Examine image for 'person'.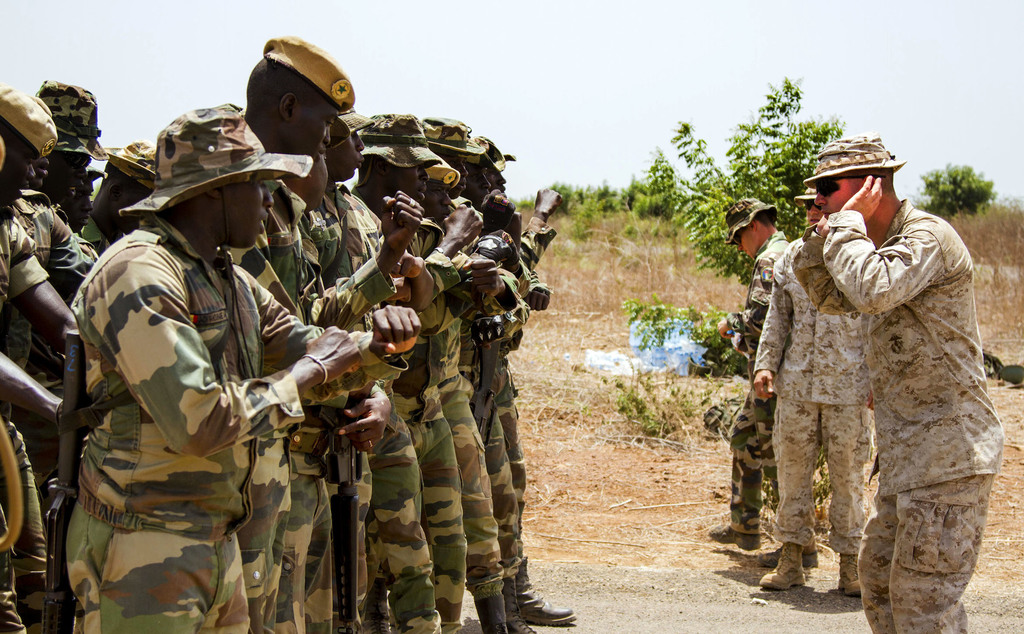
Examination result: 753 186 876 587.
